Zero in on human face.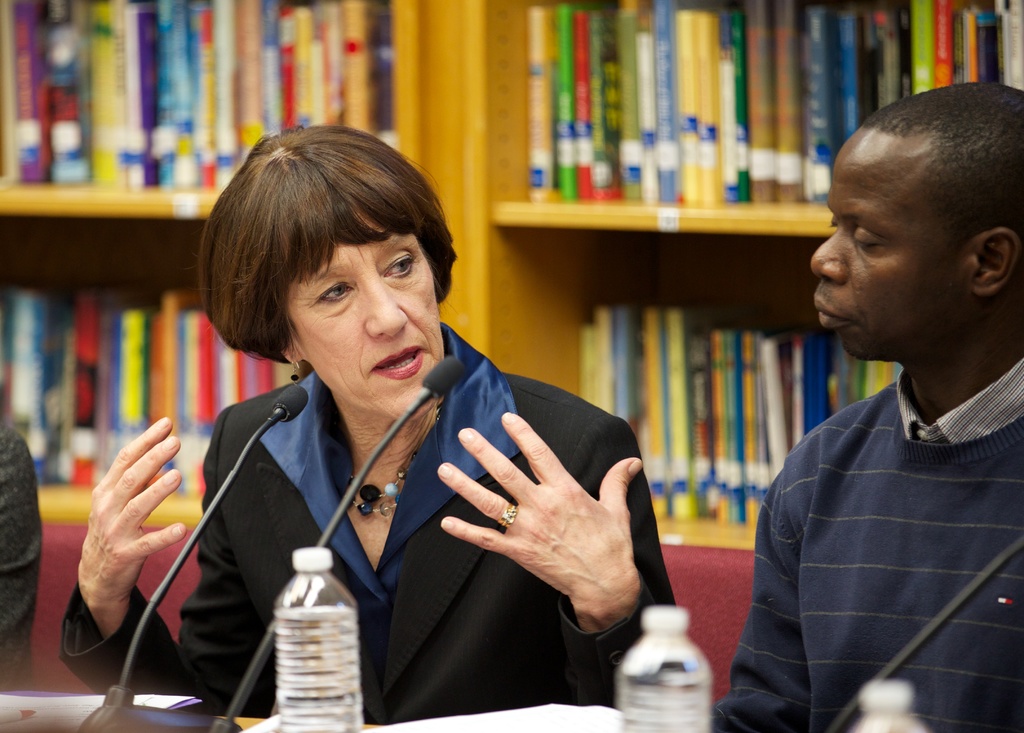
Zeroed in: x1=292 y1=211 x2=444 y2=416.
